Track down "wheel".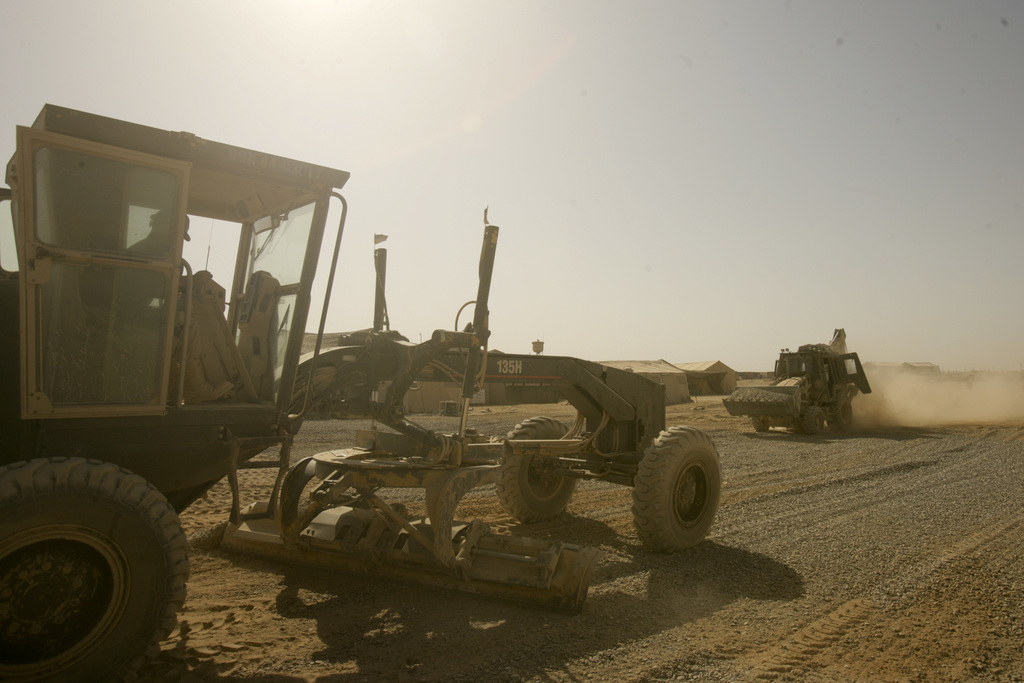
Tracked to (left=804, top=409, right=824, bottom=434).
